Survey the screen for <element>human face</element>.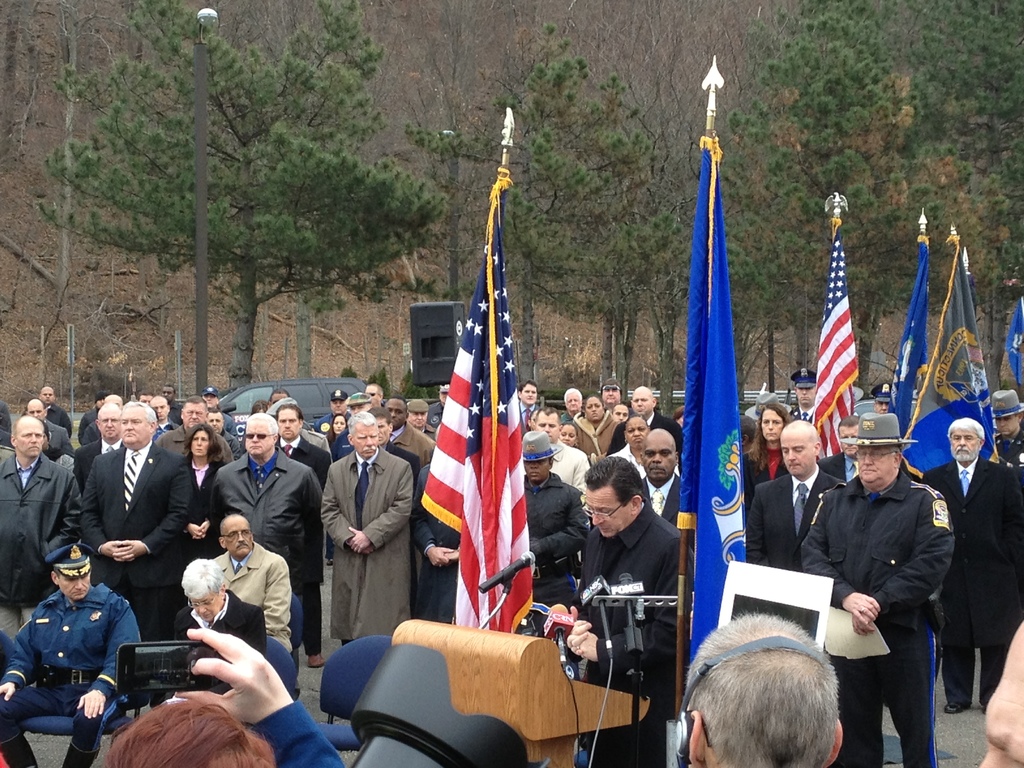
Survey found: 951,428,980,461.
